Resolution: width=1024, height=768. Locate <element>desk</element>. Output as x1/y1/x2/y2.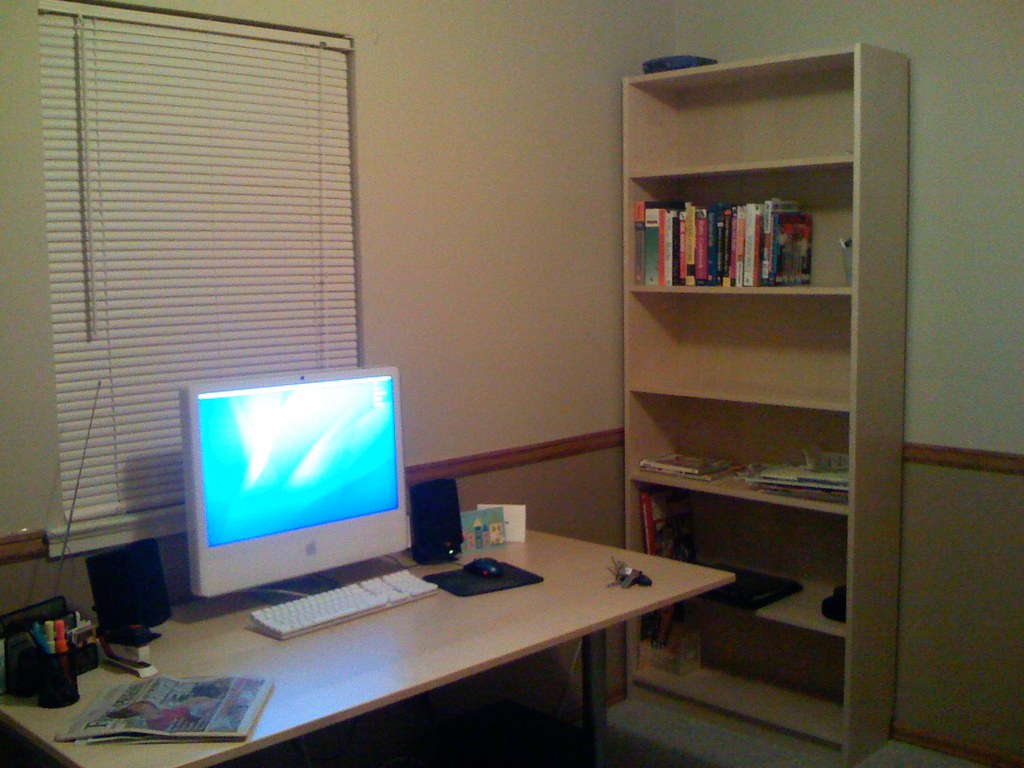
89/509/767/767.
